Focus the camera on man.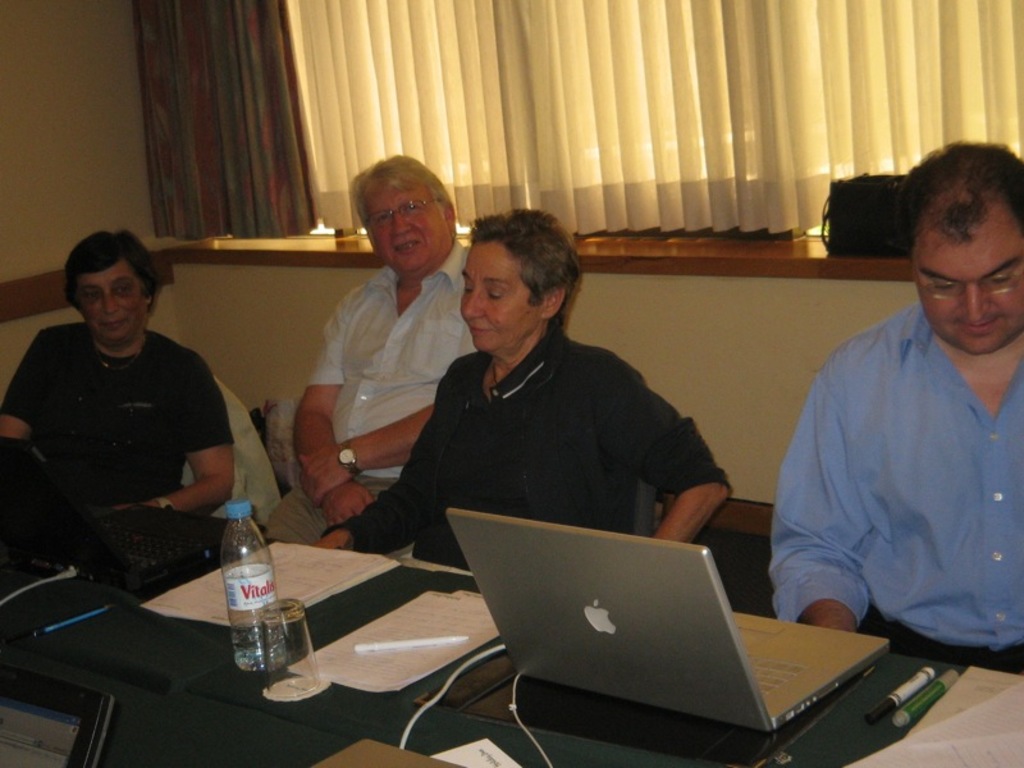
Focus region: box(773, 146, 1023, 696).
